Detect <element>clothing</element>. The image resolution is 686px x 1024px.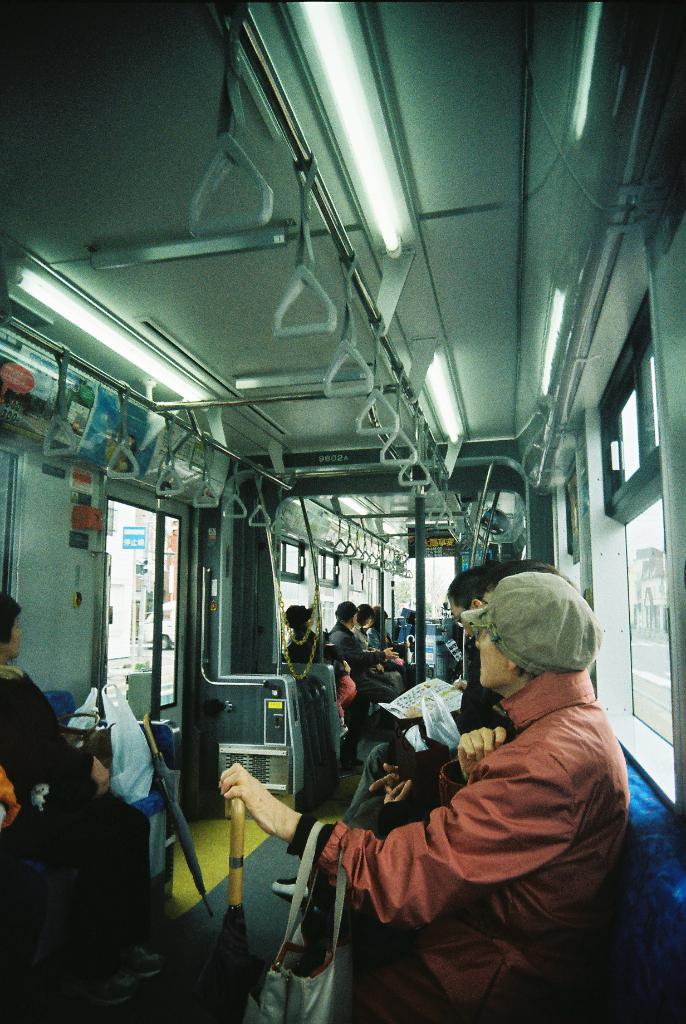
(left=353, top=627, right=376, bottom=648).
